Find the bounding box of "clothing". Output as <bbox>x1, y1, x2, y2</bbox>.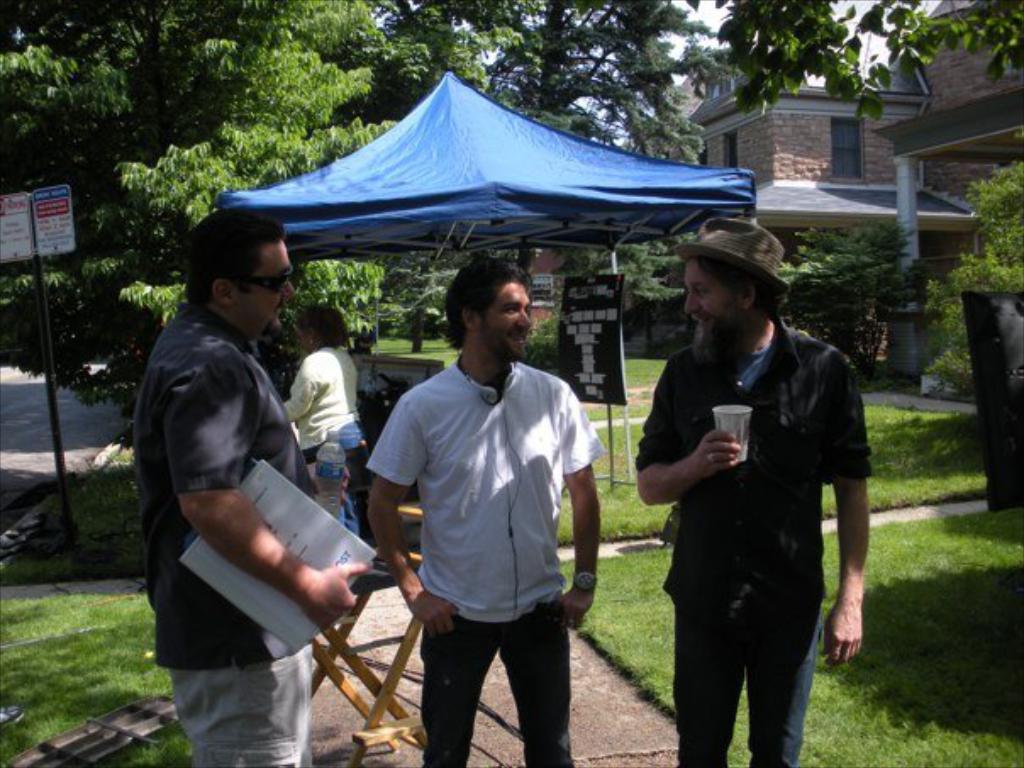
<bbox>149, 292, 363, 766</bbox>.
